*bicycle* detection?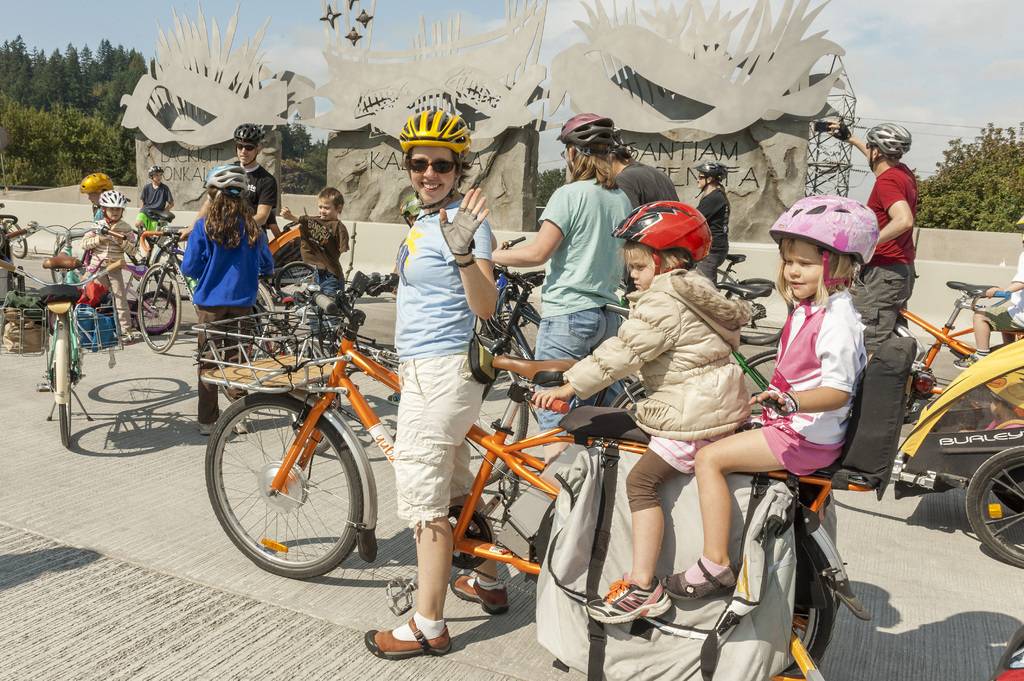
<bbox>138, 229, 286, 367</bbox>
